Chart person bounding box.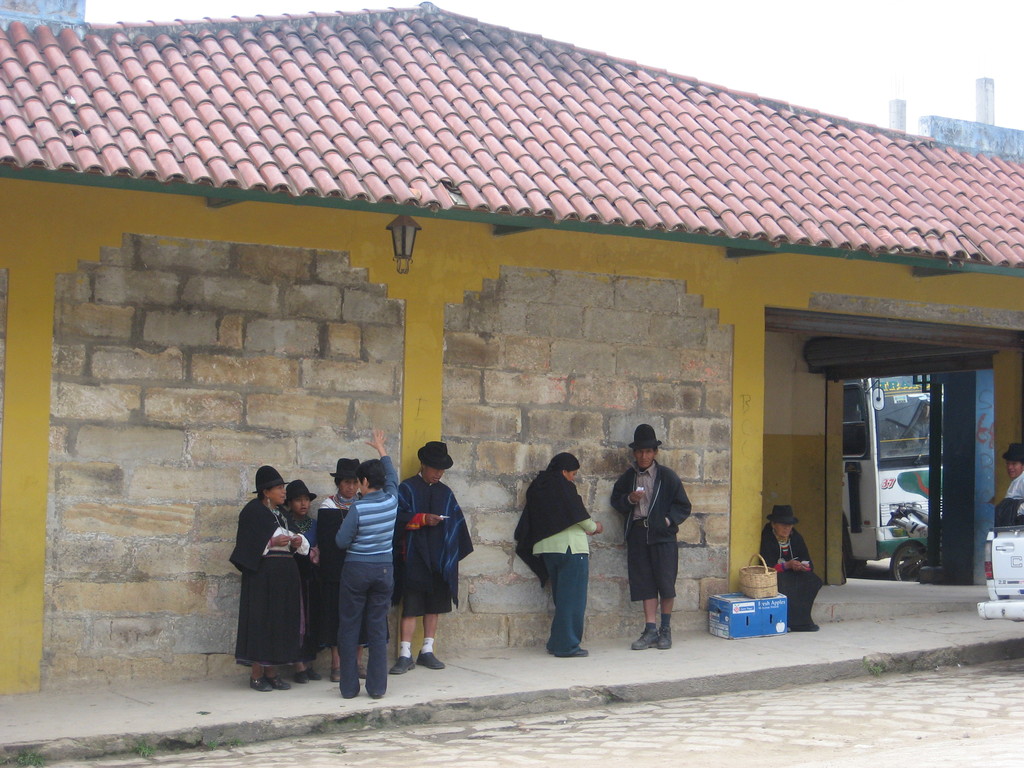
Charted: bbox=[1006, 446, 1023, 500].
